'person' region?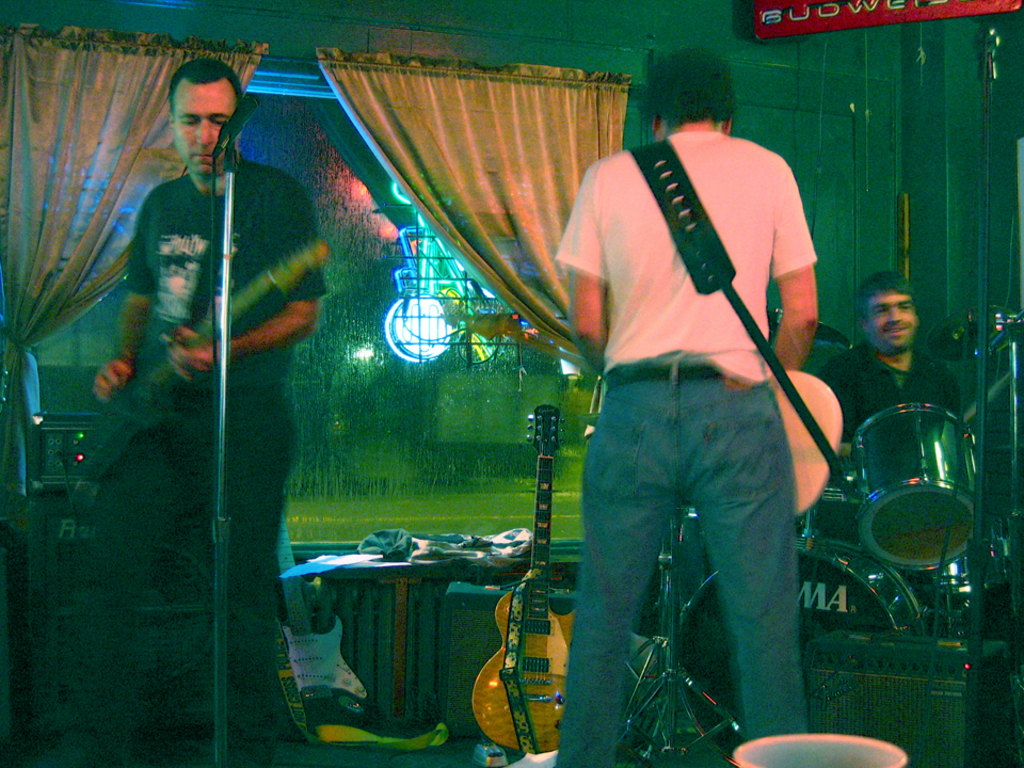
828/271/970/461
